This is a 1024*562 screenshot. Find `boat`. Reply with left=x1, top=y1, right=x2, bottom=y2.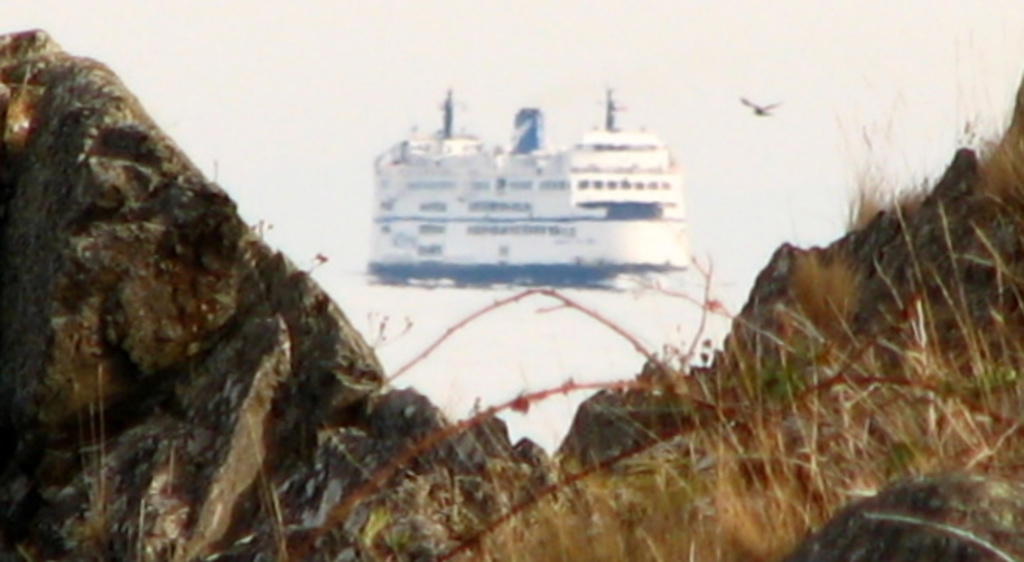
left=325, top=73, right=711, bottom=288.
